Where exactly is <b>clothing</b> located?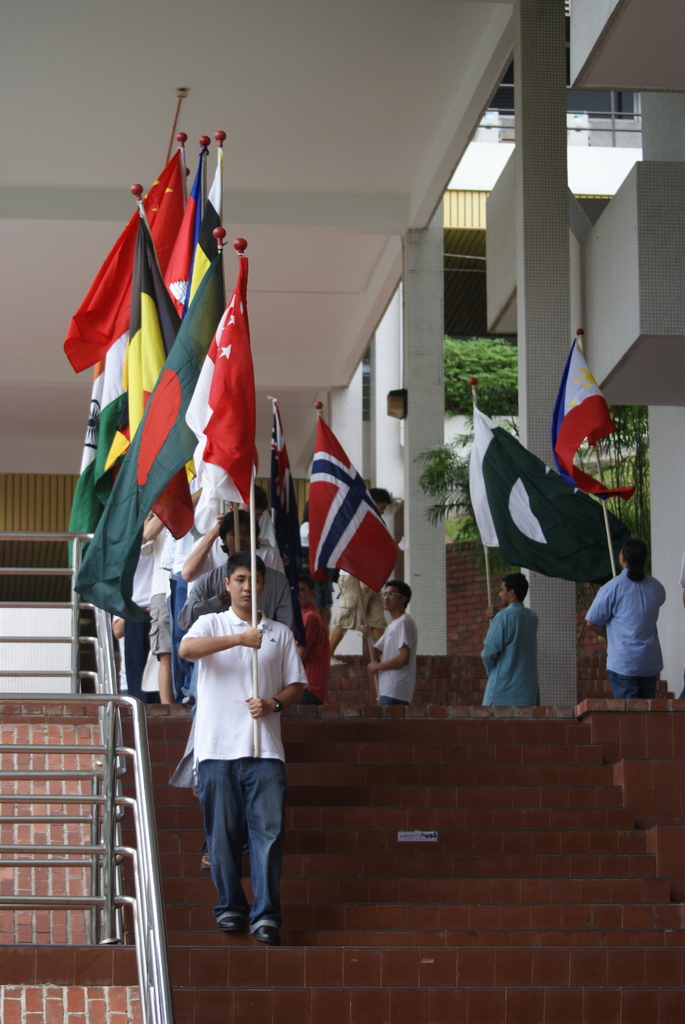
Its bounding box is (x1=374, y1=614, x2=421, y2=700).
